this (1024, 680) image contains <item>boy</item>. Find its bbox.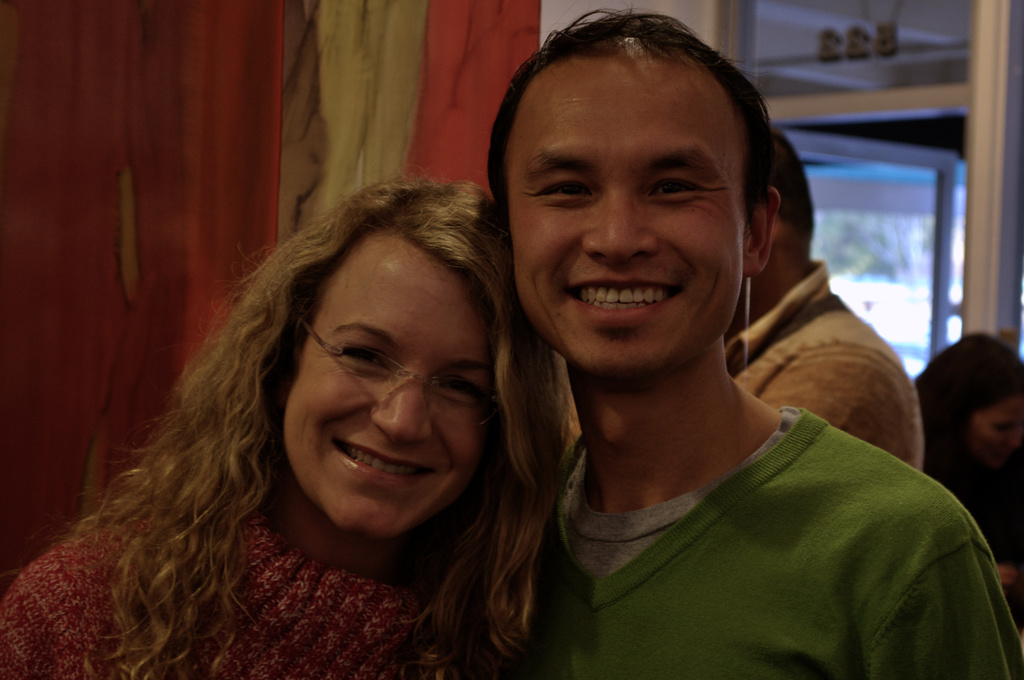
486/7/1023/679.
